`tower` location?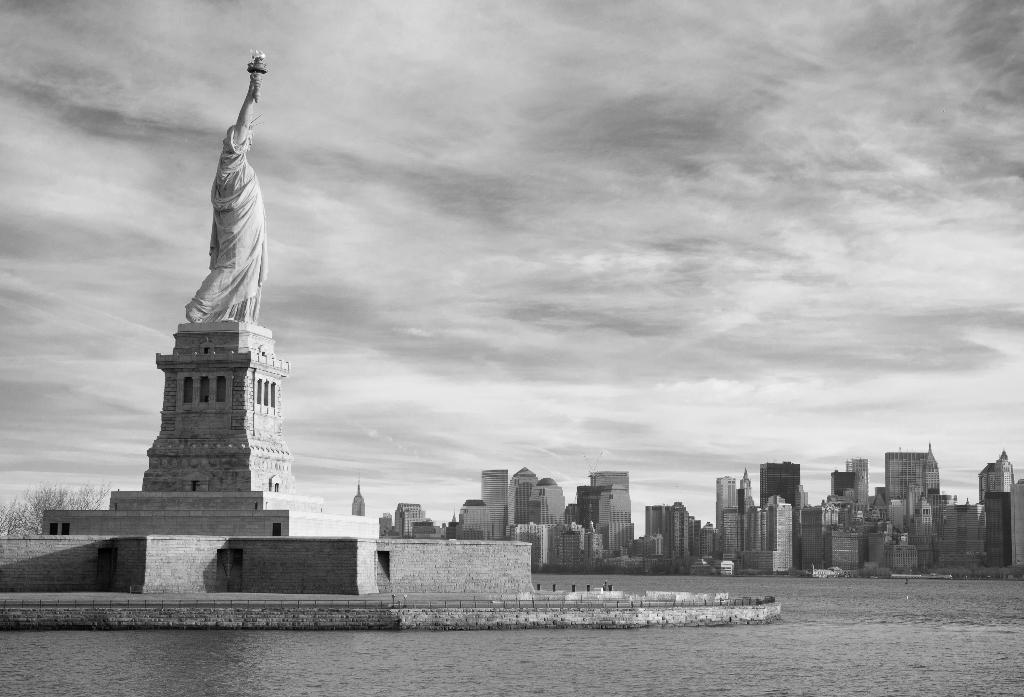
511, 468, 540, 527
